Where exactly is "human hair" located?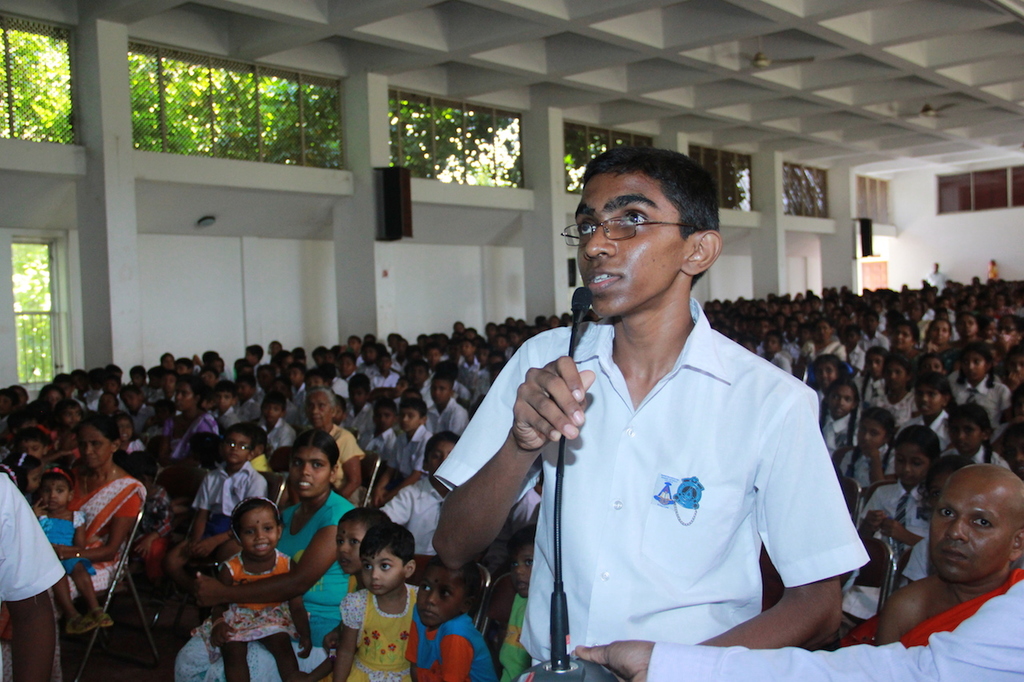
Its bounding box is <region>291, 428, 342, 472</region>.
